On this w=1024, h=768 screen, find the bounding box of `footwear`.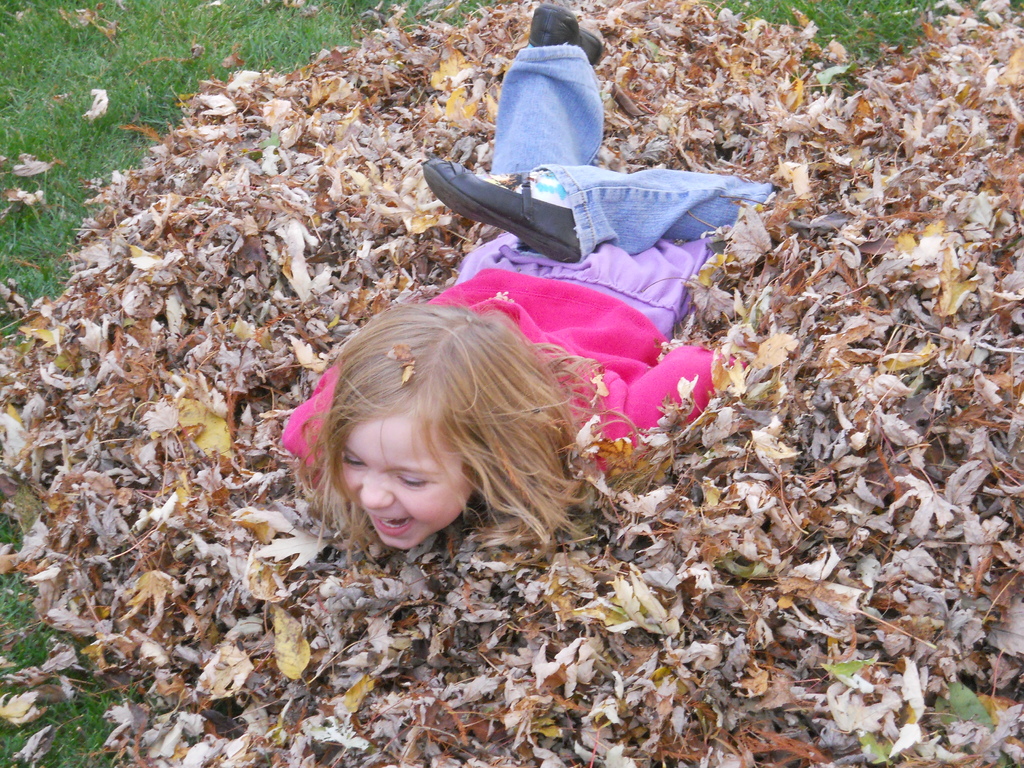
Bounding box: {"x1": 523, "y1": 4, "x2": 599, "y2": 74}.
